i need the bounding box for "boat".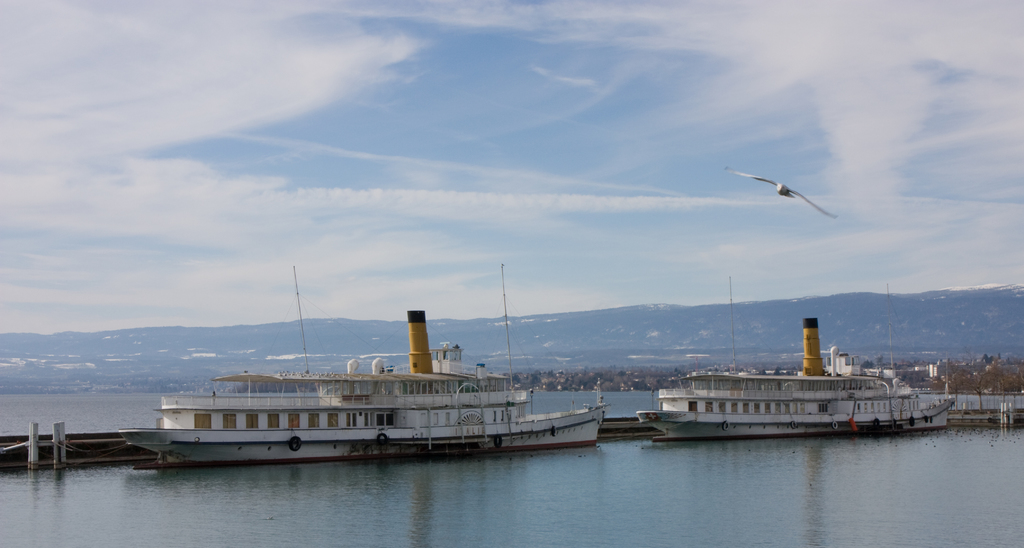
Here it is: [632,278,955,443].
